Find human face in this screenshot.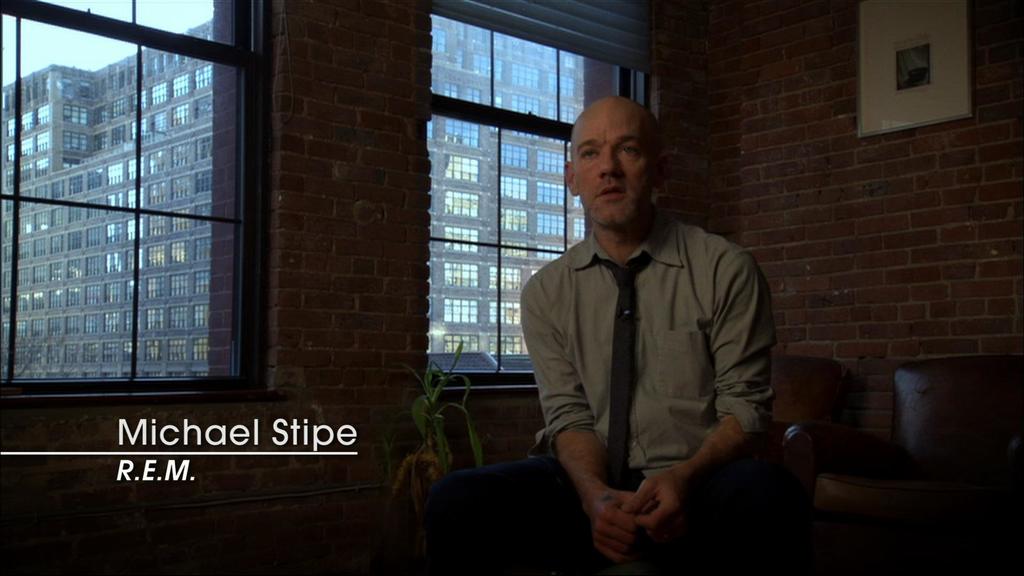
The bounding box for human face is <box>572,117,655,232</box>.
